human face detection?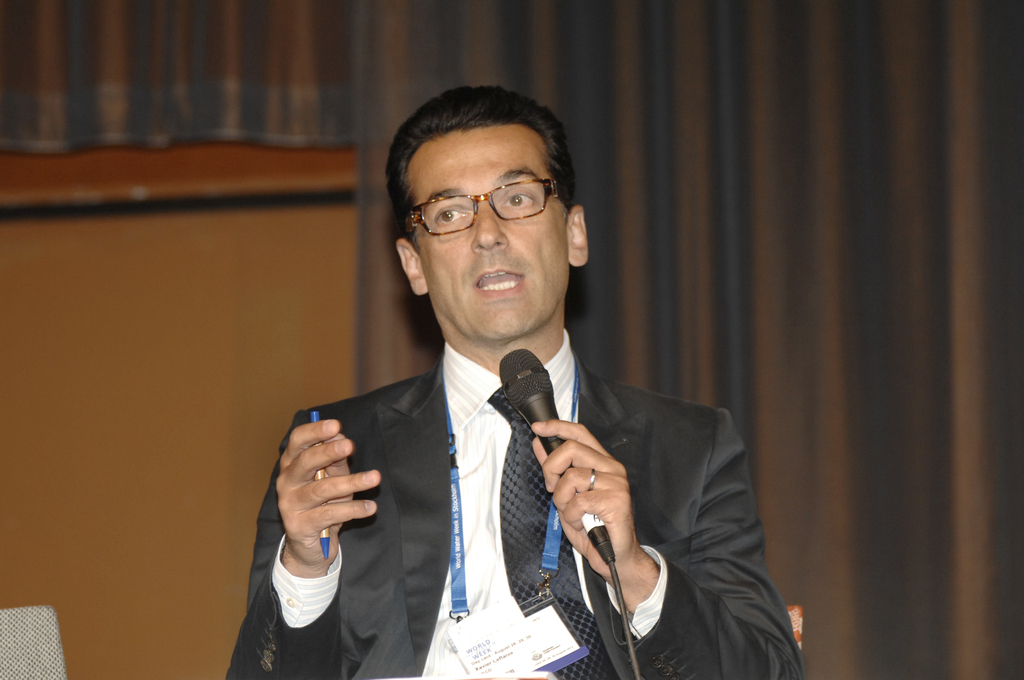
pyautogui.locateOnScreen(419, 124, 570, 335)
